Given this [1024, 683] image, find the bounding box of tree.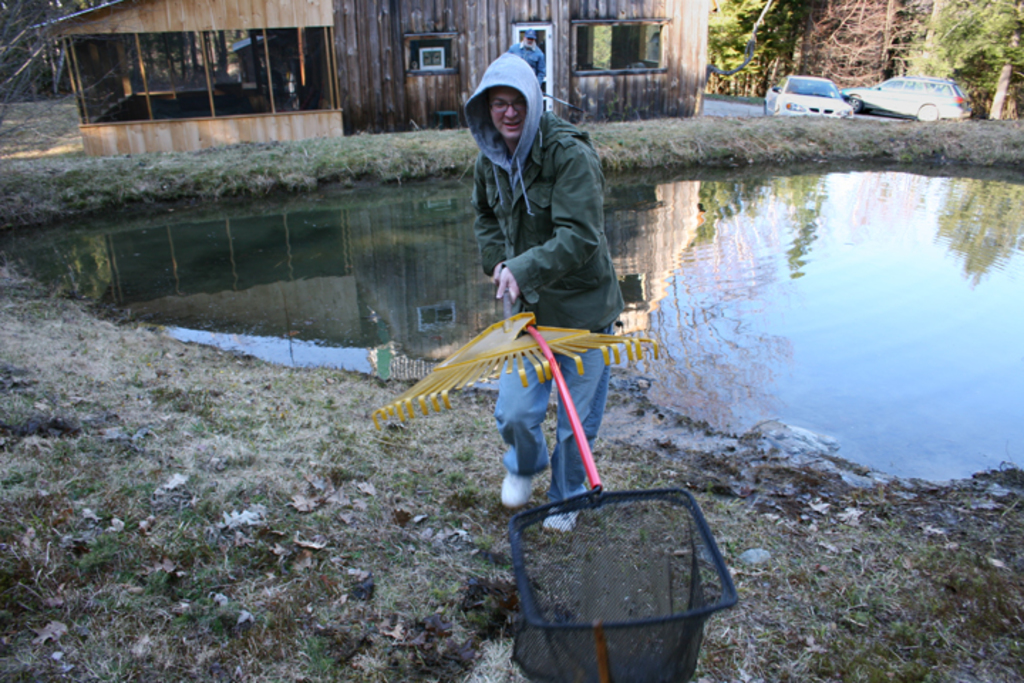
pyautogui.locateOnScreen(910, 0, 1023, 114).
